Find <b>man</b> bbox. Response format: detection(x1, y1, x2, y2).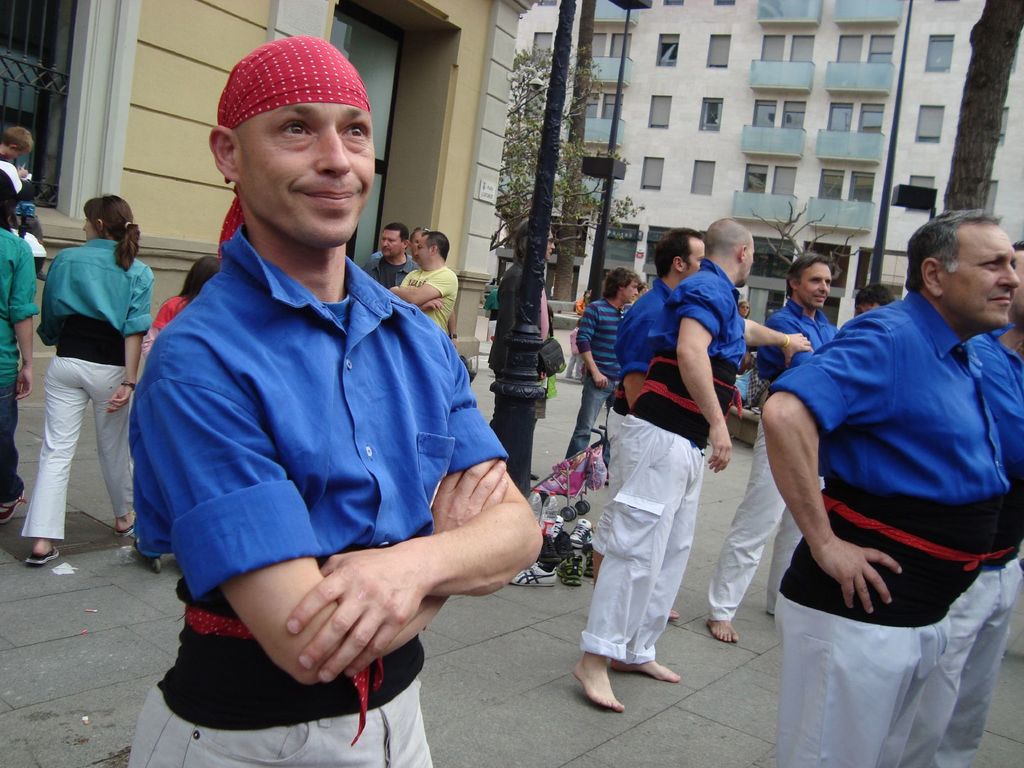
detection(572, 214, 813, 710).
